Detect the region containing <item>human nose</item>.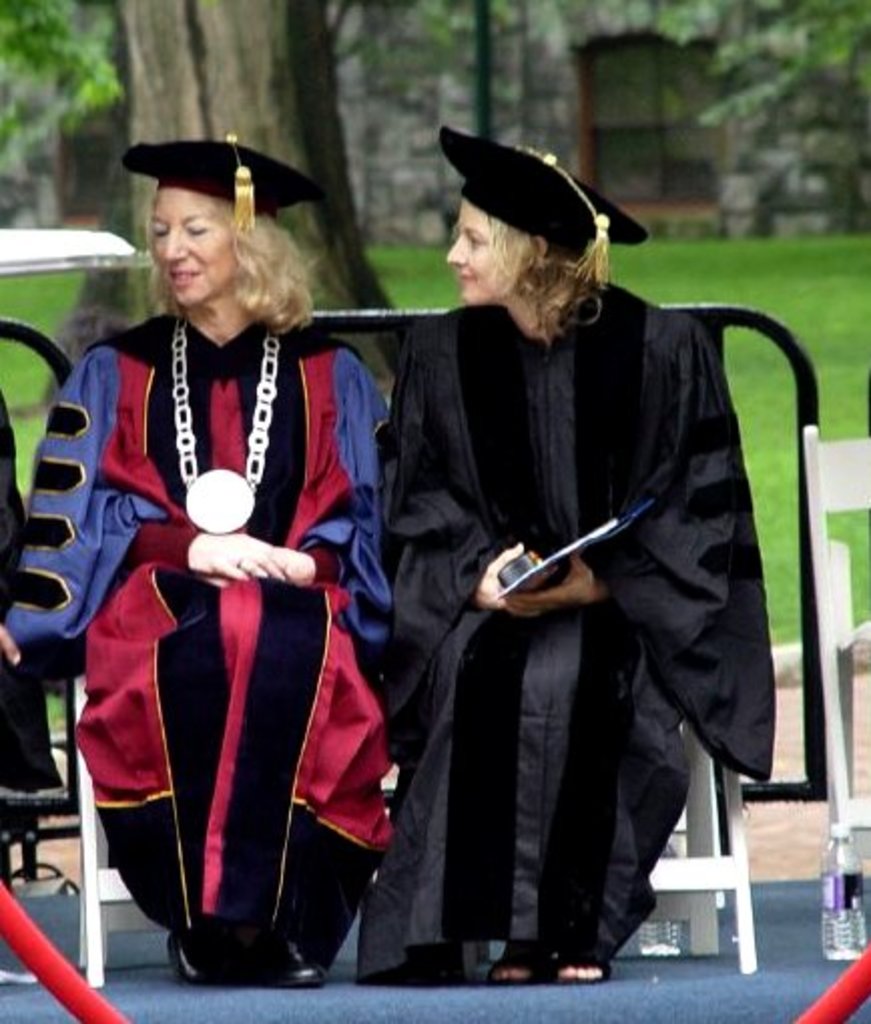
BBox(446, 227, 464, 261).
